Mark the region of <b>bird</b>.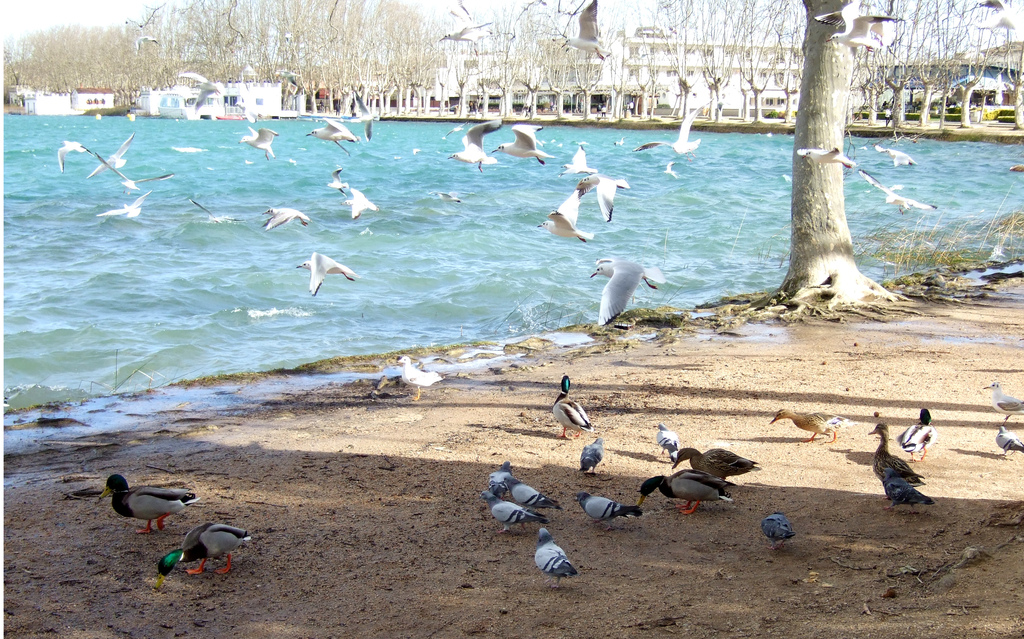
Region: <bbox>95, 150, 180, 194</bbox>.
